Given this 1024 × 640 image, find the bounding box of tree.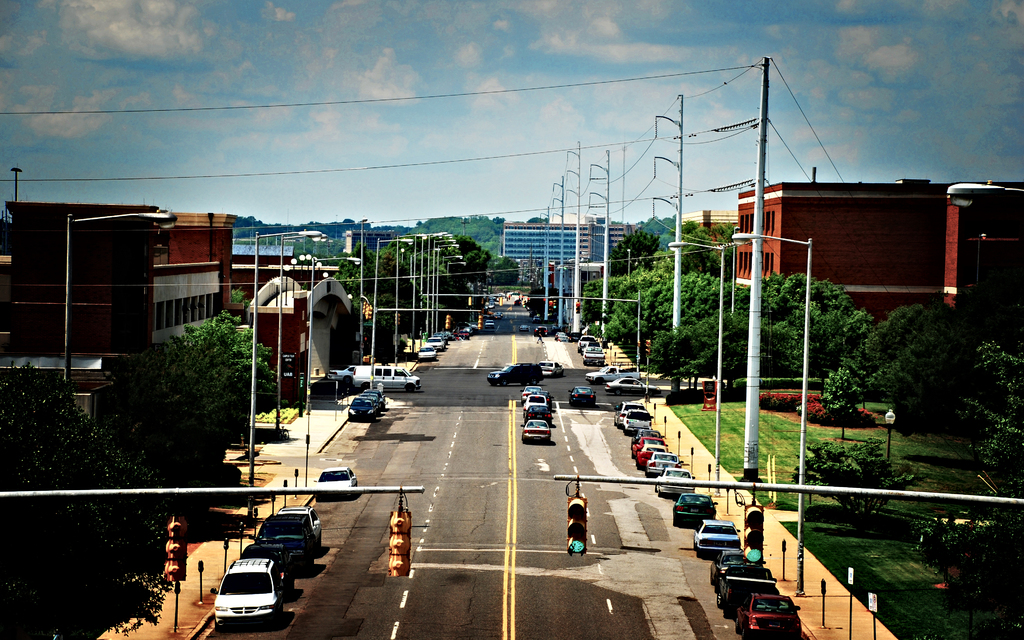
l=774, t=278, r=884, b=390.
